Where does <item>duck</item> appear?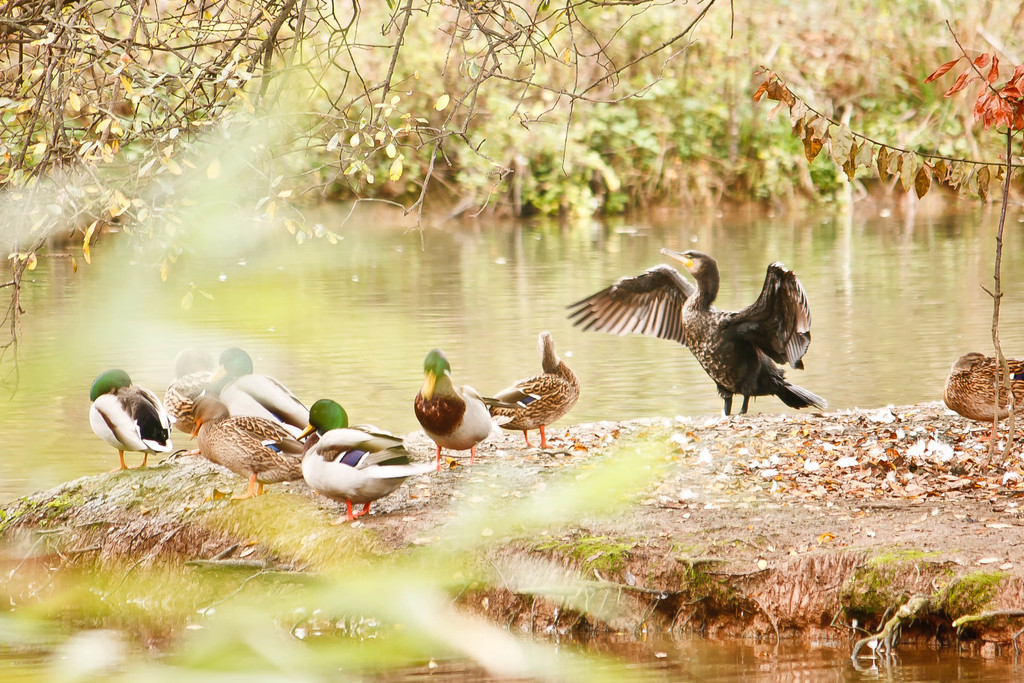
Appears at x1=193, y1=397, x2=332, y2=497.
